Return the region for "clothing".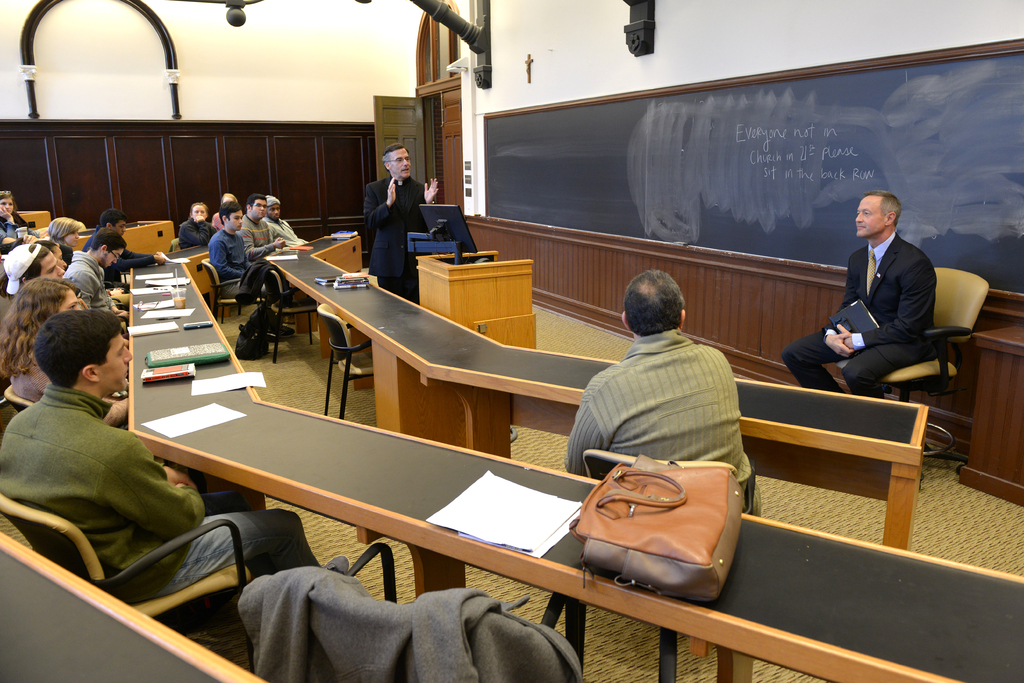
<region>789, 331, 909, 394</region>.
